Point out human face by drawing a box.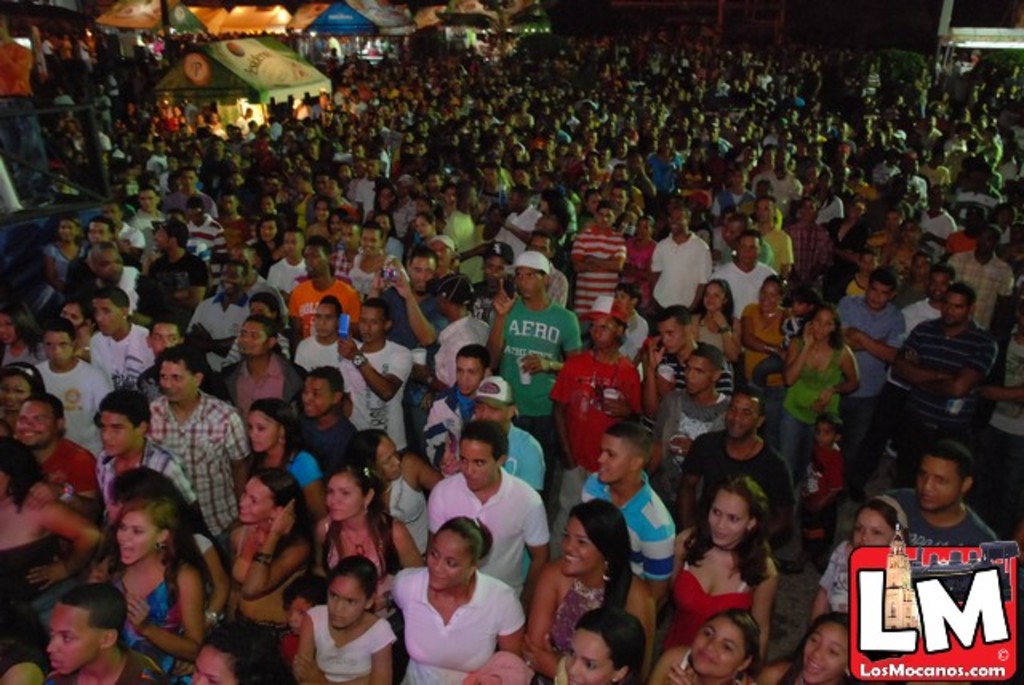
rect(56, 218, 74, 238).
